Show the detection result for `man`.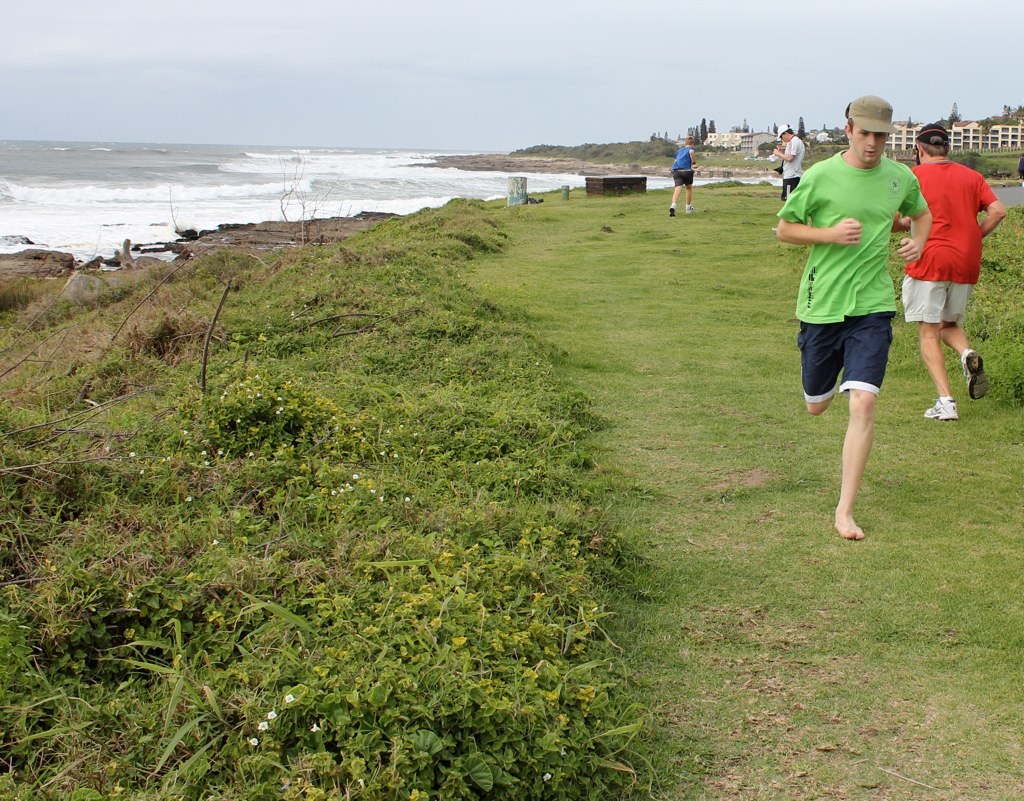
bbox=(773, 120, 808, 226).
